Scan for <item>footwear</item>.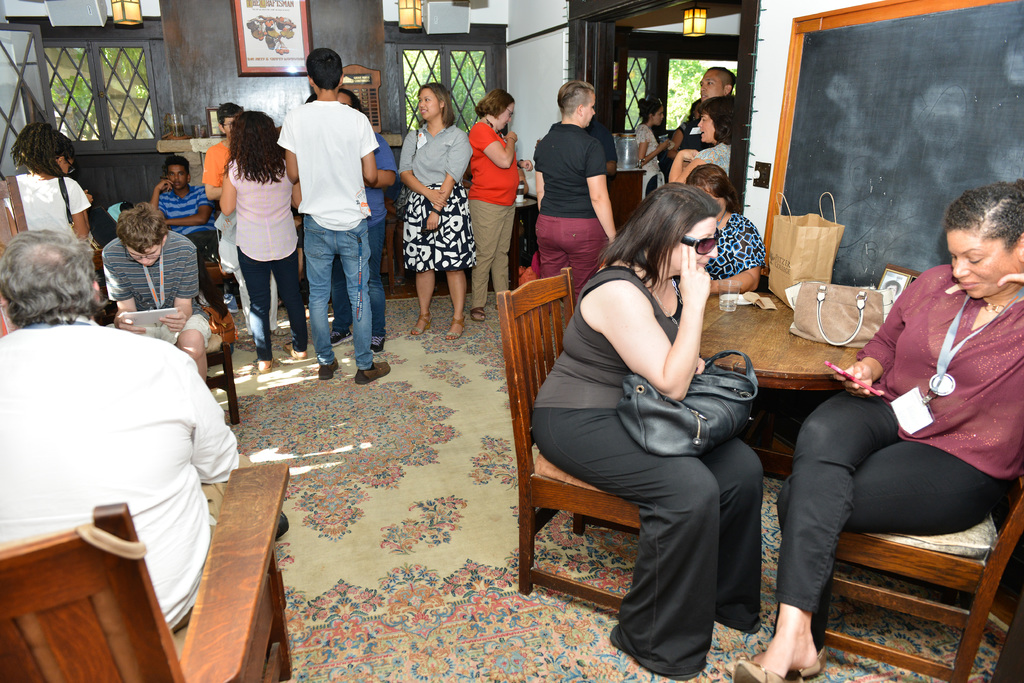
Scan result: (left=252, top=357, right=273, bottom=374).
